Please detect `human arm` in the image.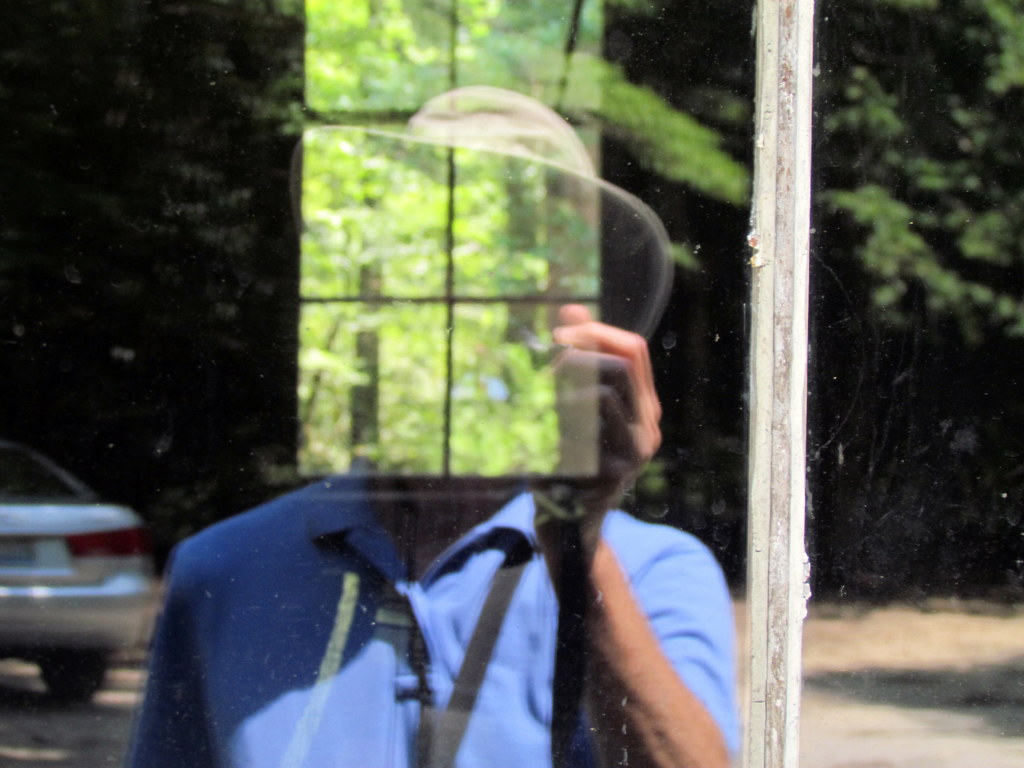
518/444/733/763.
